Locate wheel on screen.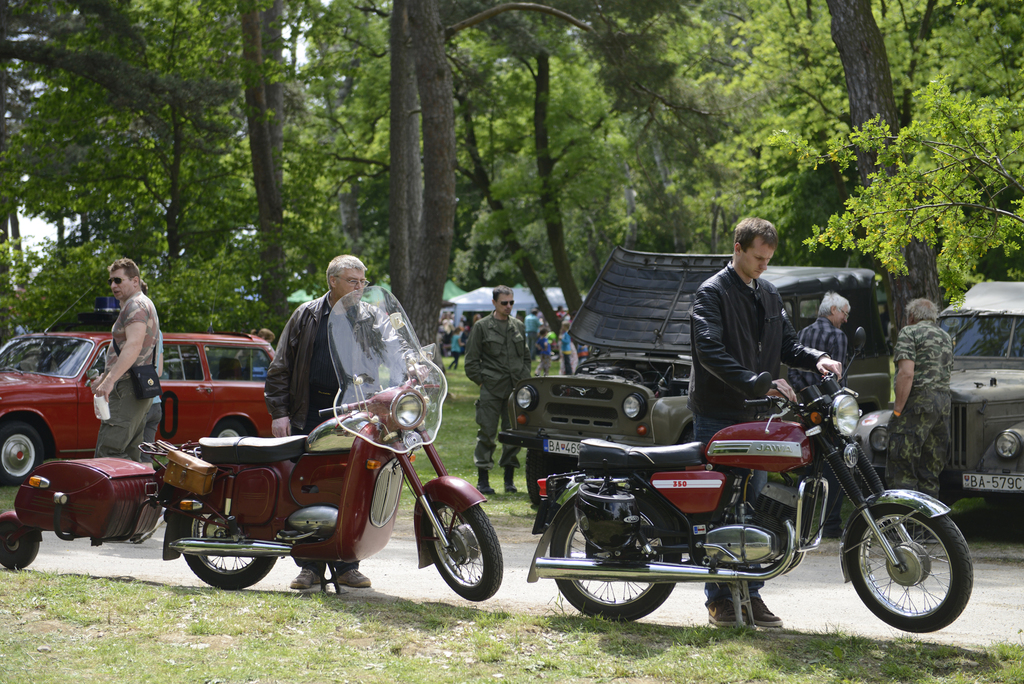
On screen at <box>548,494,676,628</box>.
